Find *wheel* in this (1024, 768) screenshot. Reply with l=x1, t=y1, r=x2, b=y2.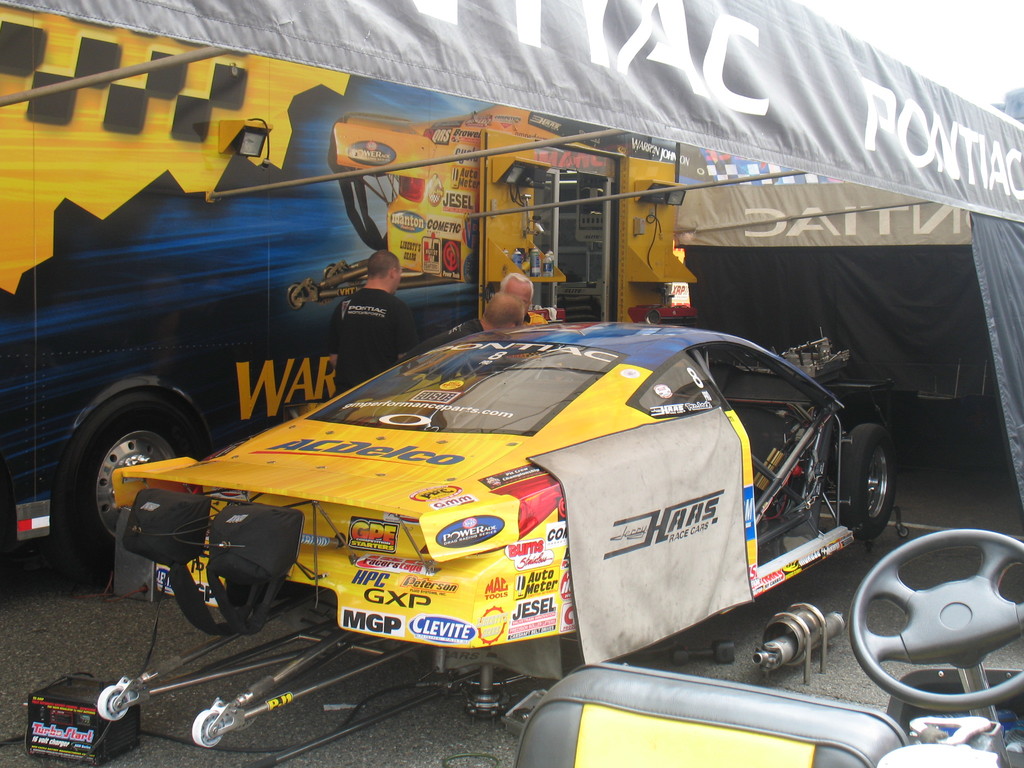
l=97, t=686, r=129, b=719.
